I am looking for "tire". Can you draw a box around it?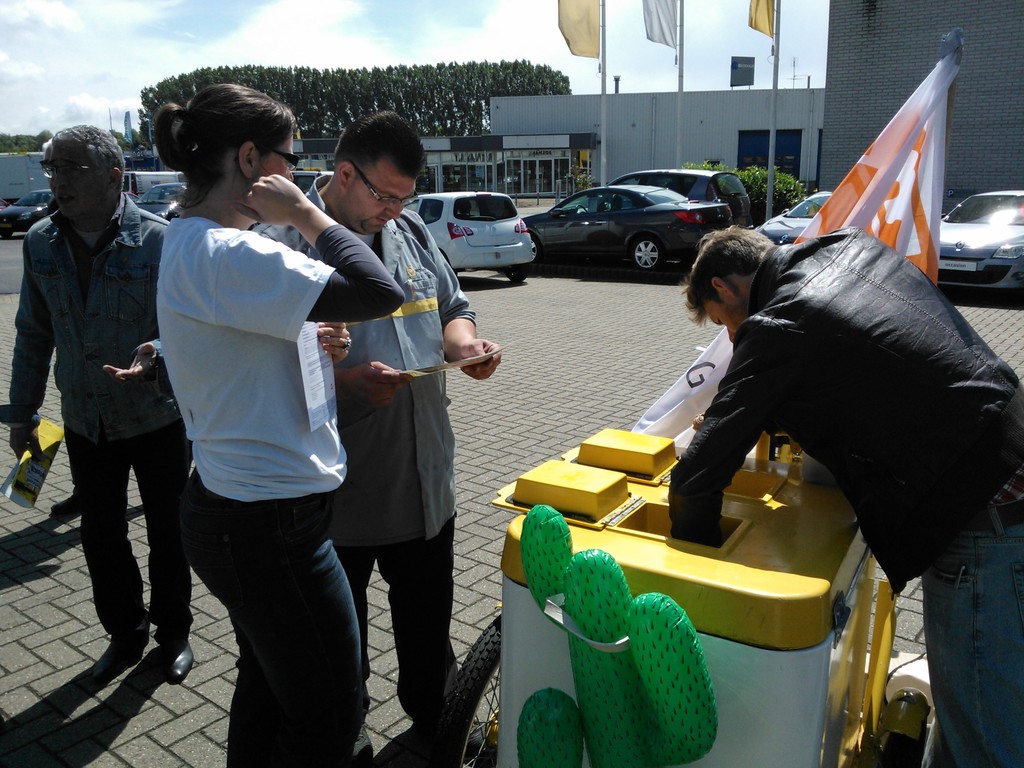
Sure, the bounding box is locate(530, 238, 538, 262).
